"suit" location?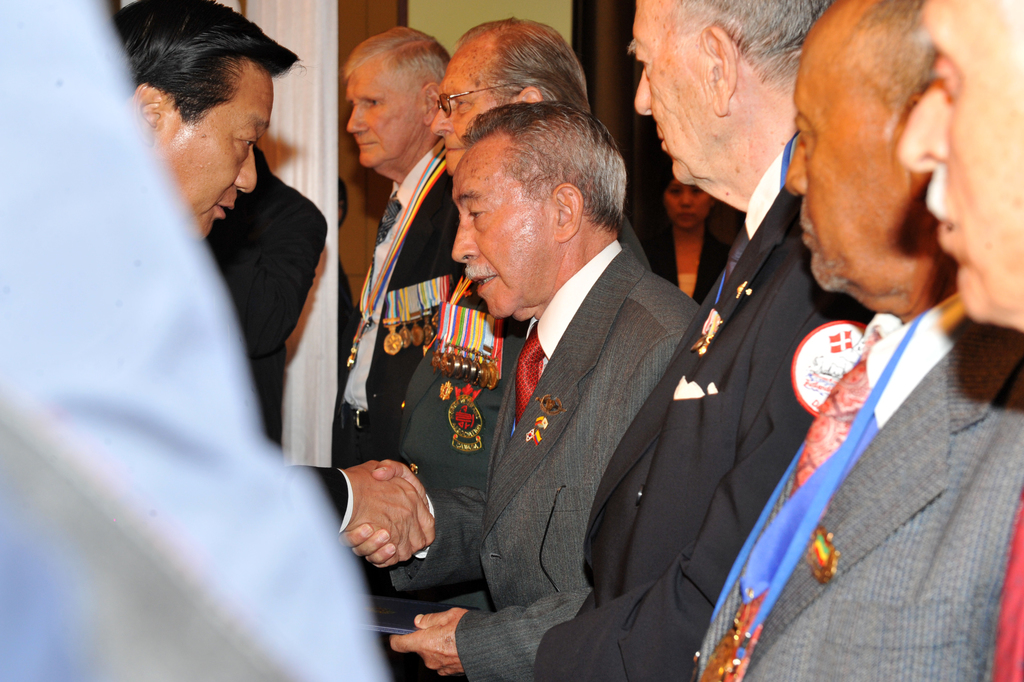
bbox=(321, 135, 460, 466)
